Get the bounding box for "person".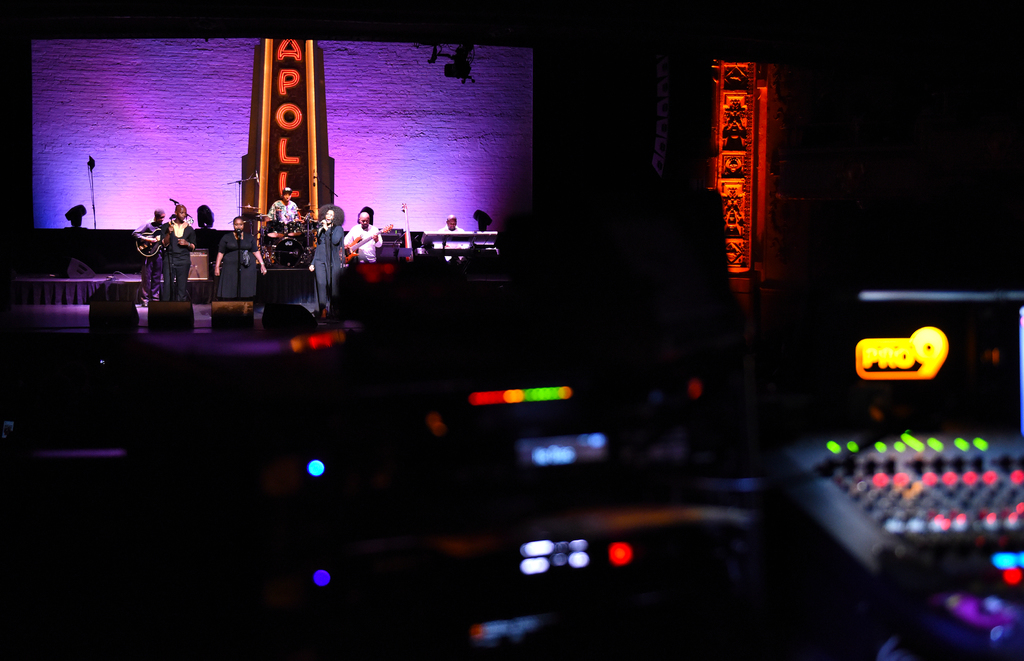
<region>214, 213, 266, 300</region>.
